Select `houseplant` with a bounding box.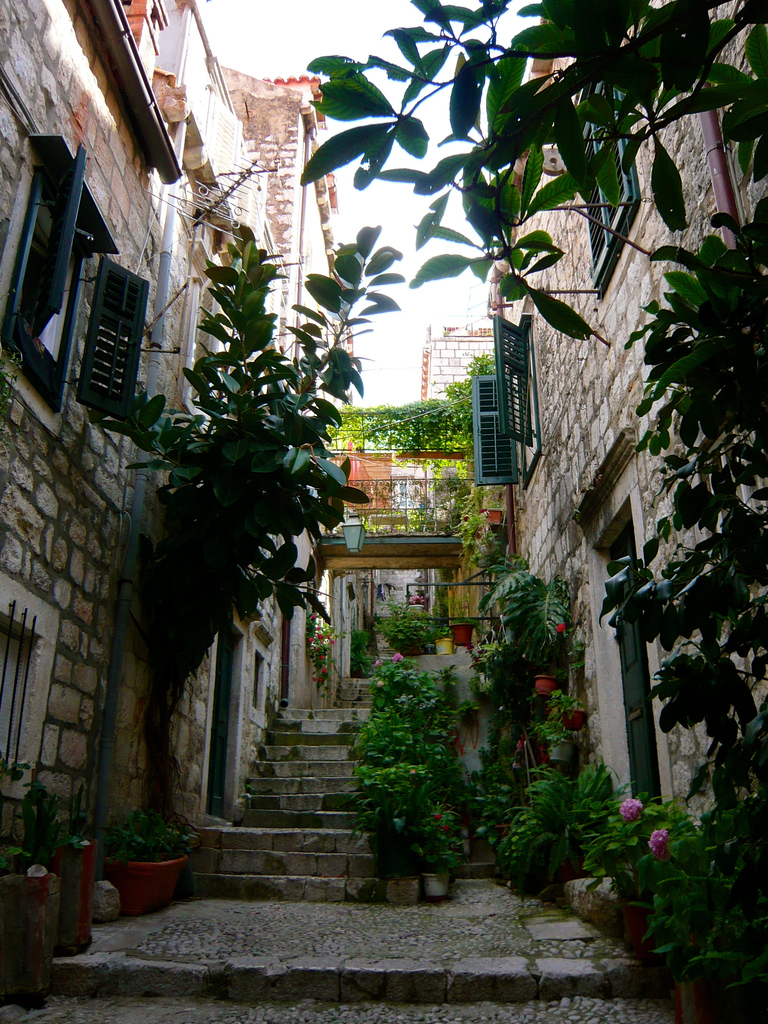
<box>110,801,196,911</box>.
